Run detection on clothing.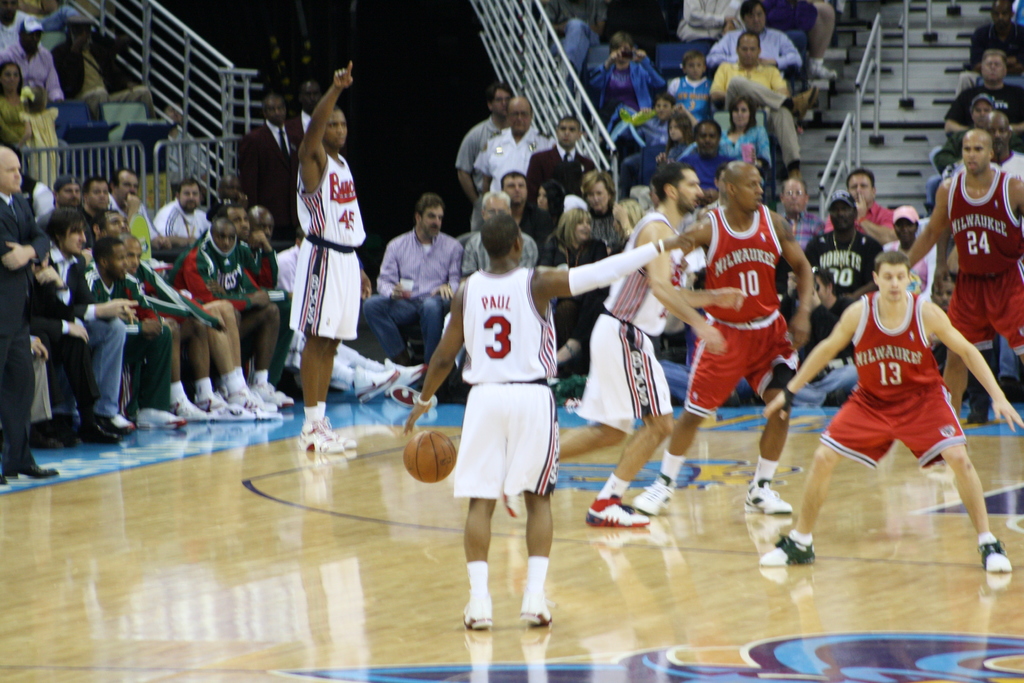
Result: 450 115 508 196.
